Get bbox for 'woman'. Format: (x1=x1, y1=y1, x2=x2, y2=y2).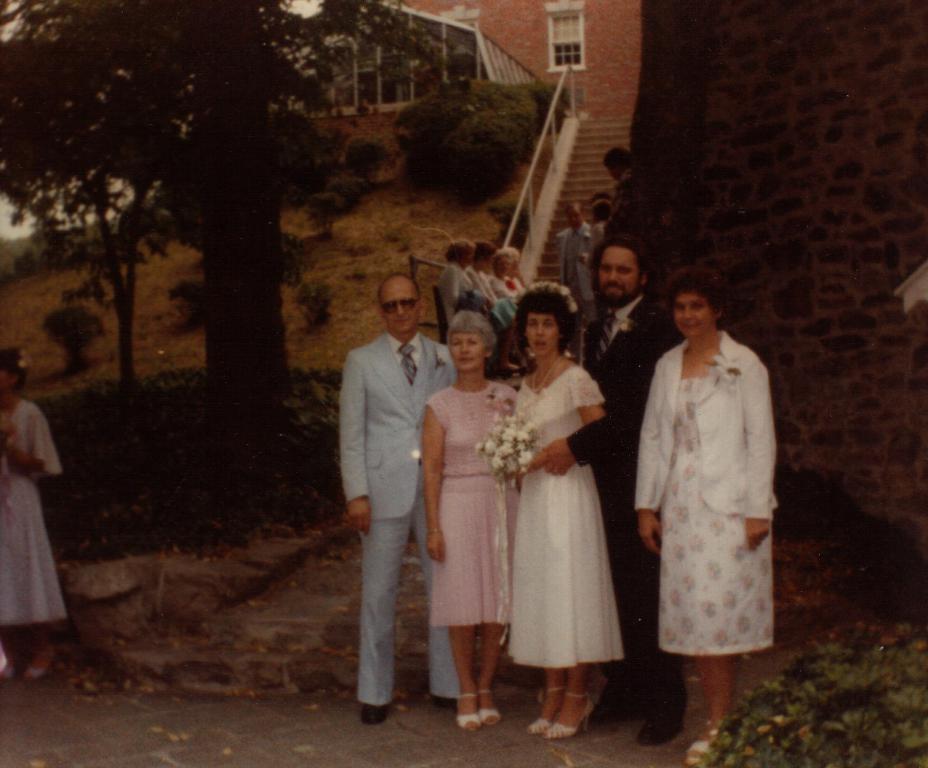
(x1=0, y1=350, x2=59, y2=682).
